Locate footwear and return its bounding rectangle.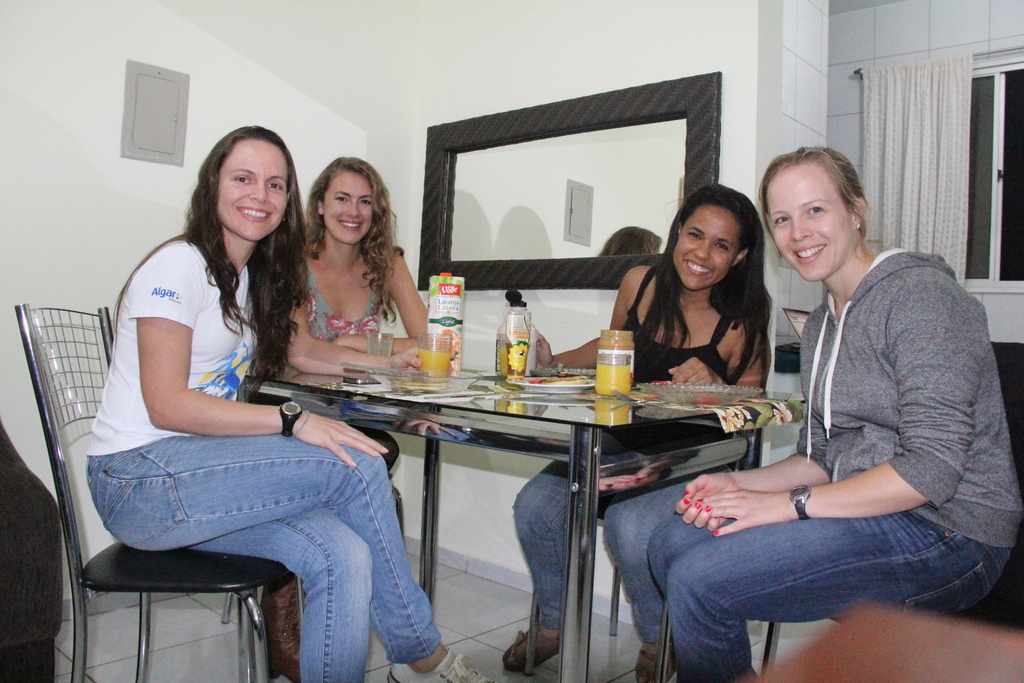
502 629 562 668.
